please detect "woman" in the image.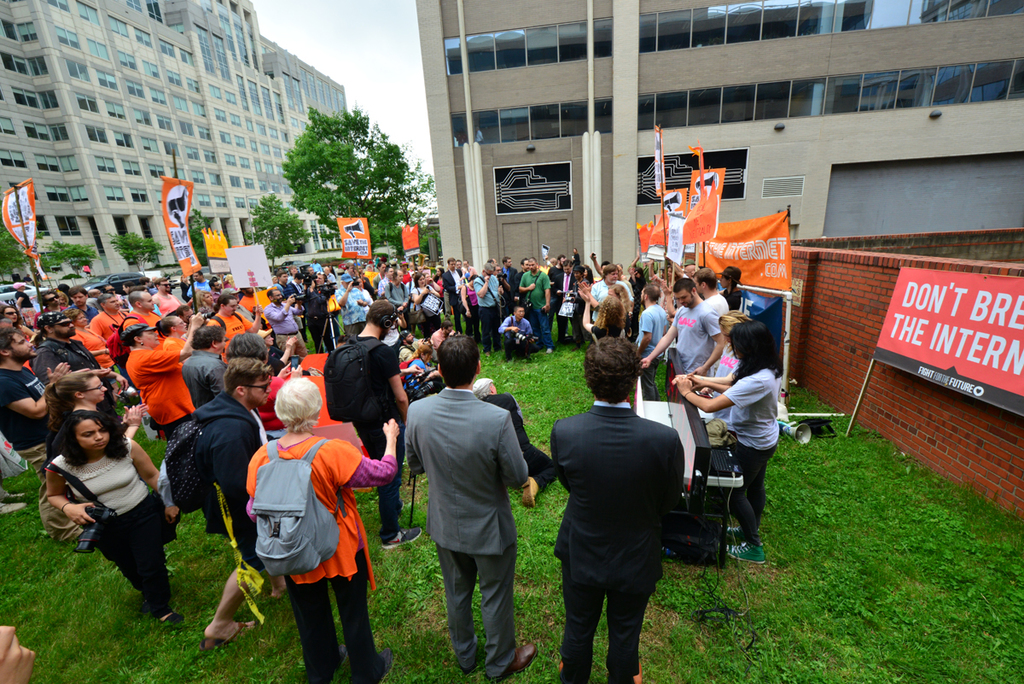
Rect(408, 342, 434, 389).
